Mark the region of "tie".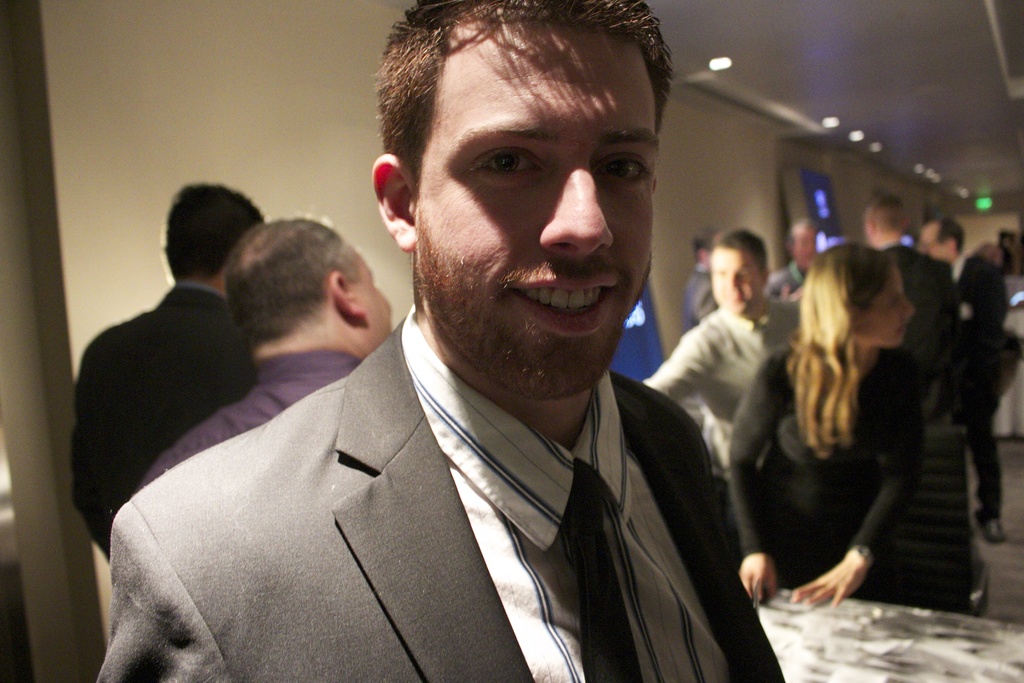
Region: [562,465,644,682].
